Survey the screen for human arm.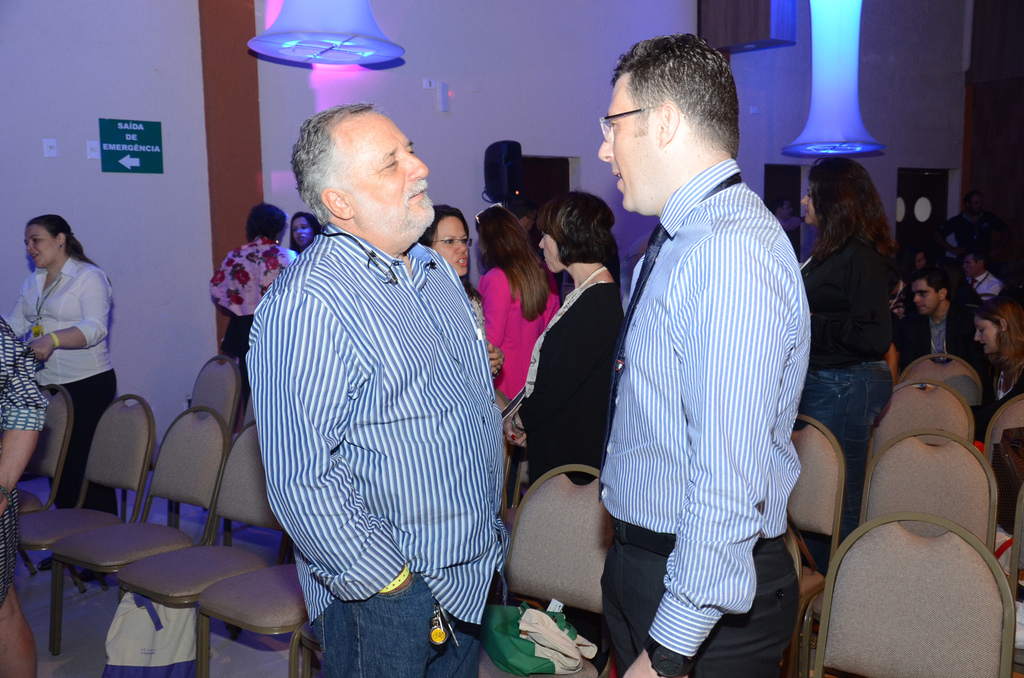
Survey found: 481/271/517/382.
